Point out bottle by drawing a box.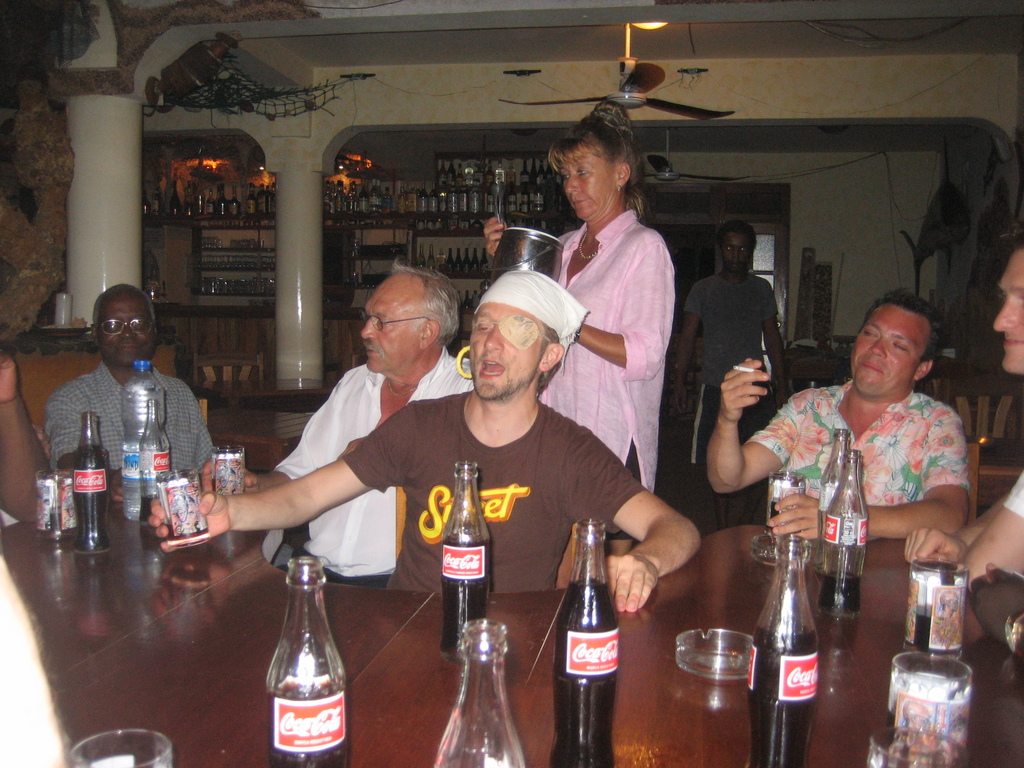
l=416, t=243, r=426, b=273.
